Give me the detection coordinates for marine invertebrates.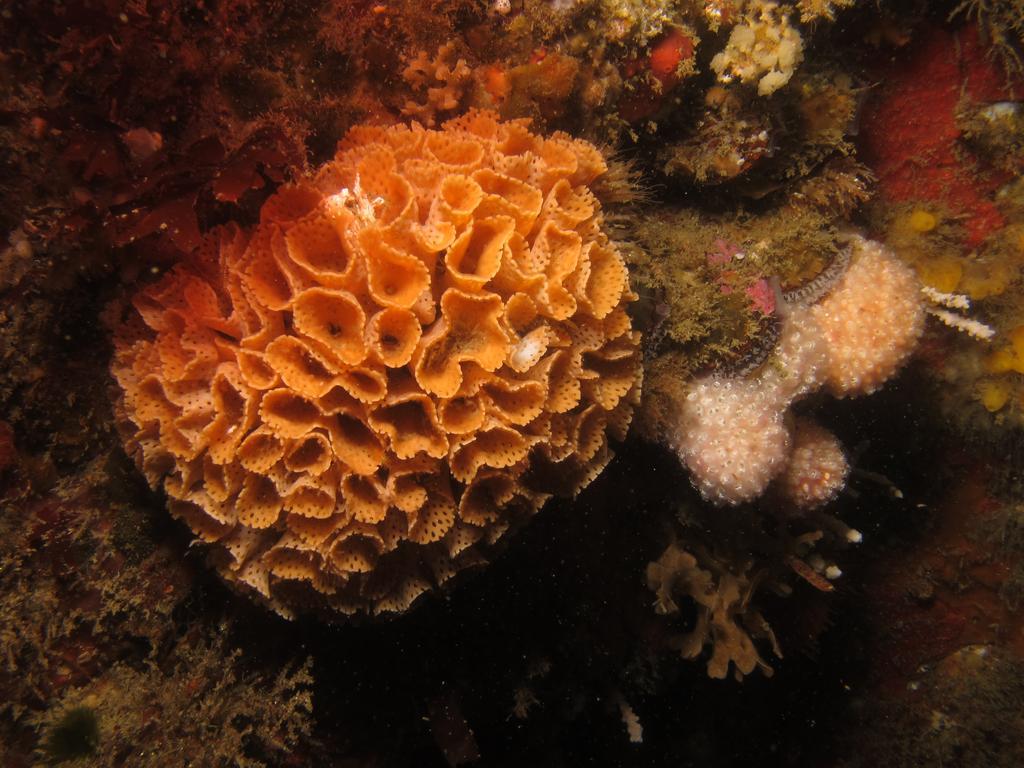
109,102,665,636.
